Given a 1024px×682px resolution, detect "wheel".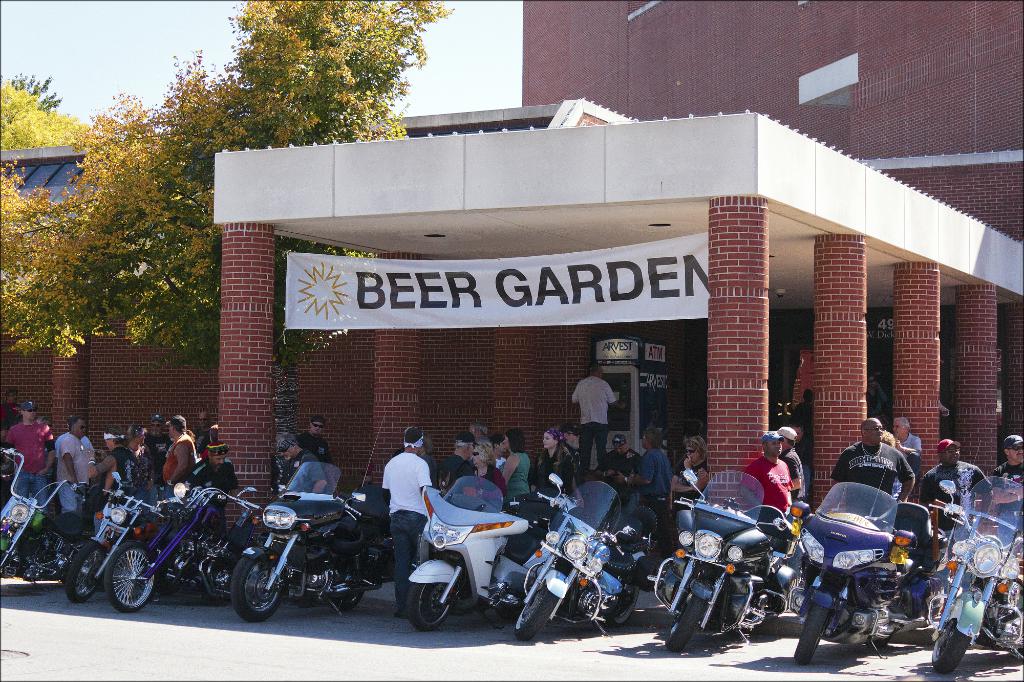
locate(931, 619, 969, 673).
